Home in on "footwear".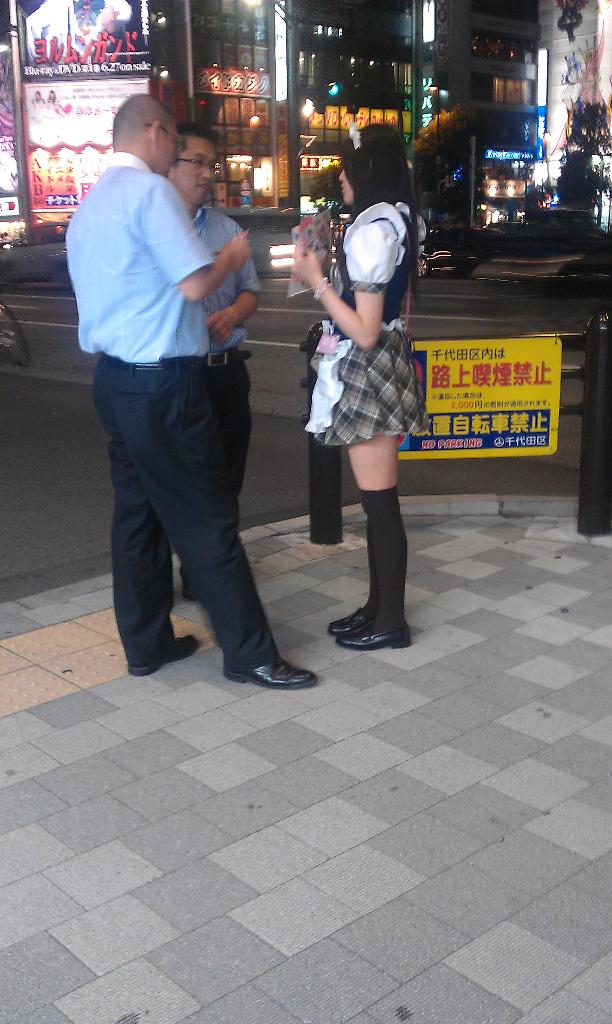
Homed in at detection(127, 639, 201, 677).
